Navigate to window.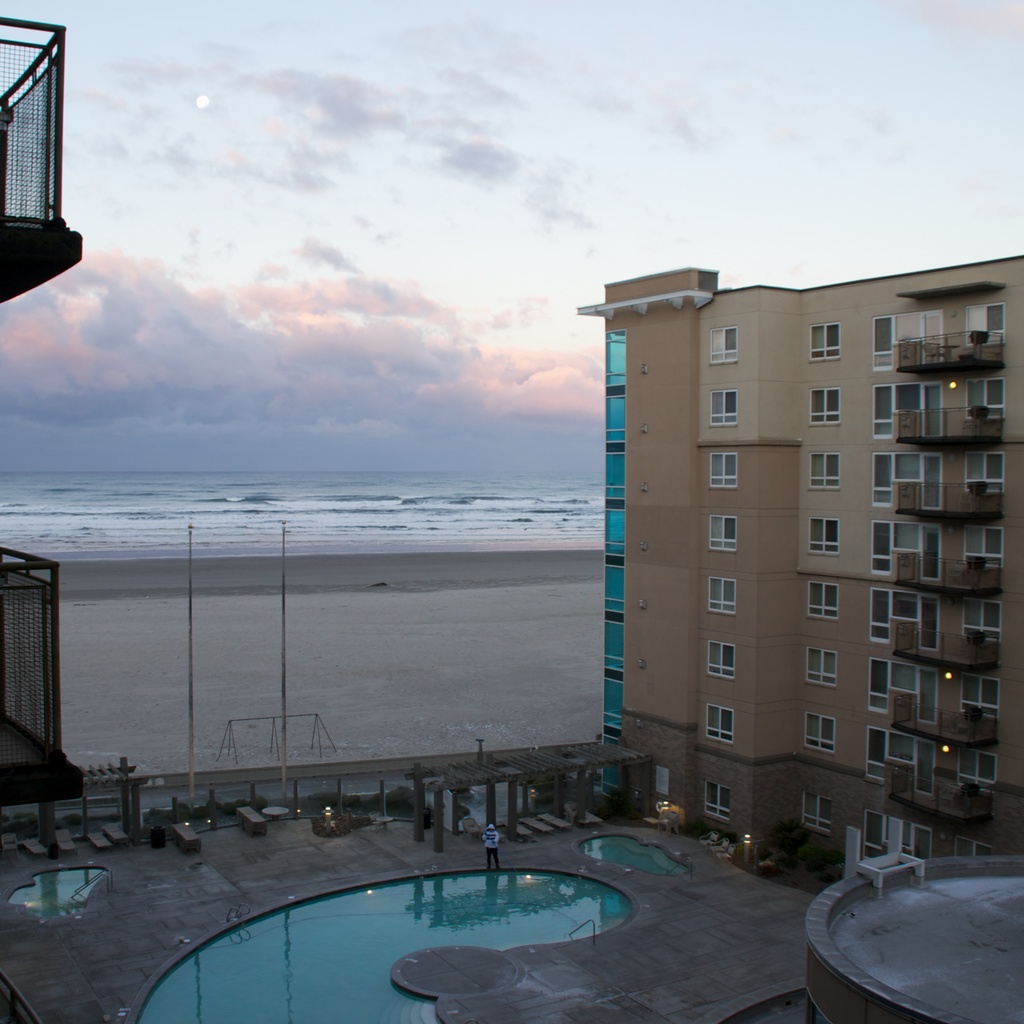
Navigation target: left=956, top=838, right=993, bottom=857.
